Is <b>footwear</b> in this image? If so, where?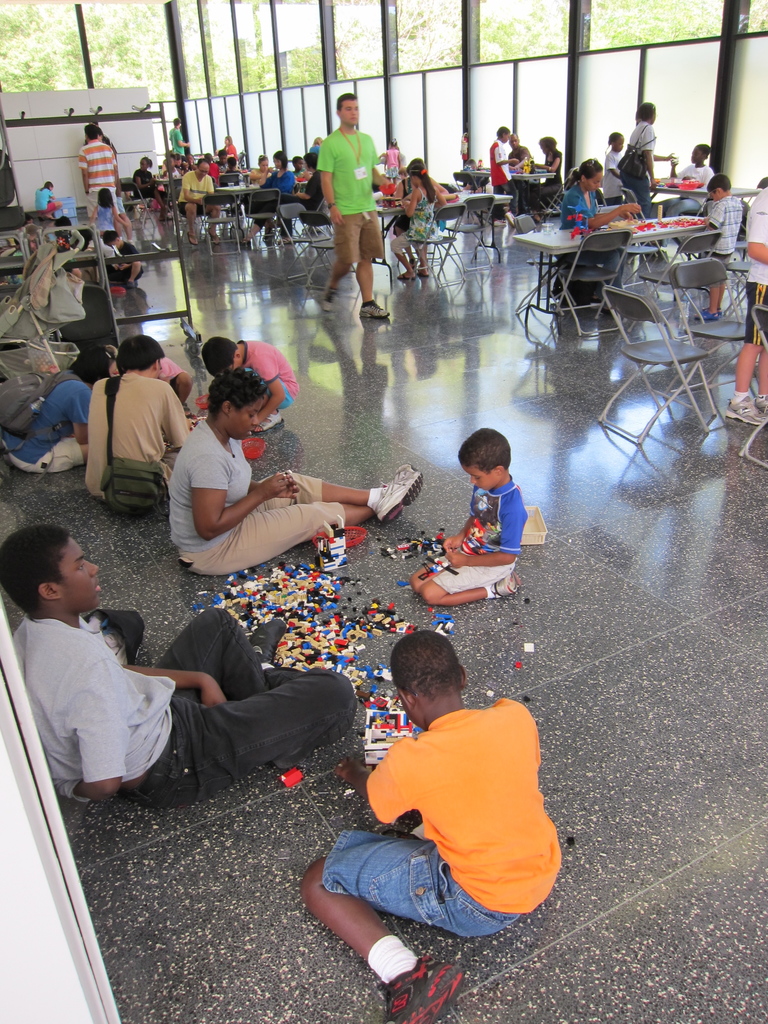
Yes, at (left=253, top=406, right=288, bottom=436).
